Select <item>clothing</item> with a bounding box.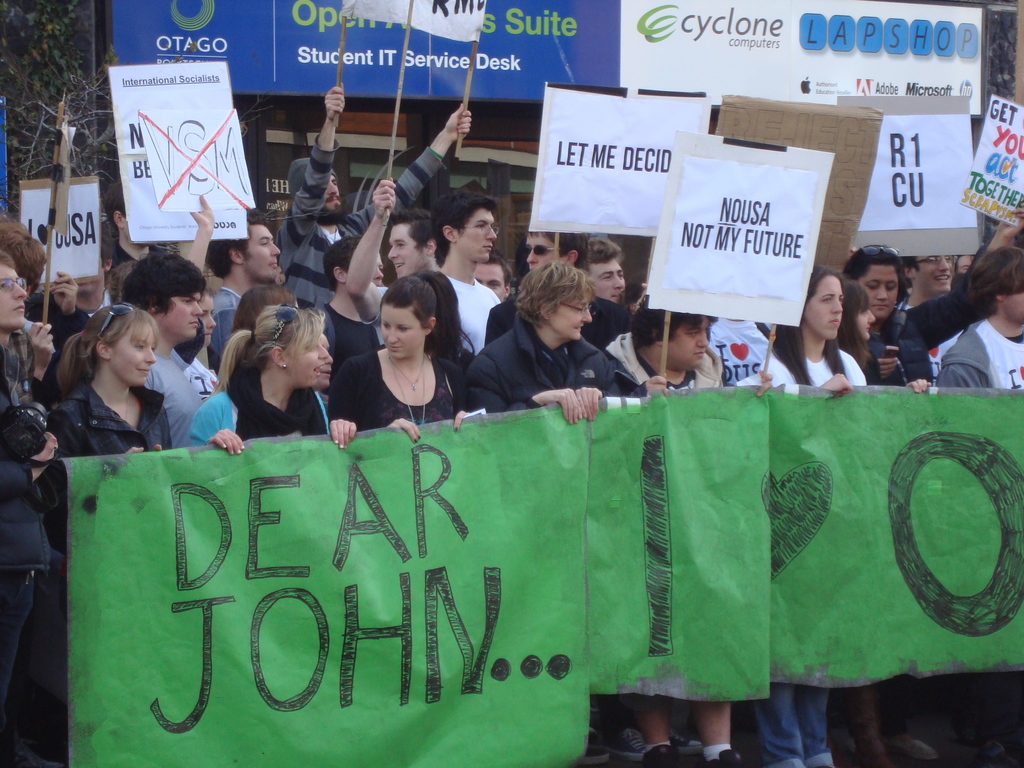
Rect(758, 340, 866, 385).
